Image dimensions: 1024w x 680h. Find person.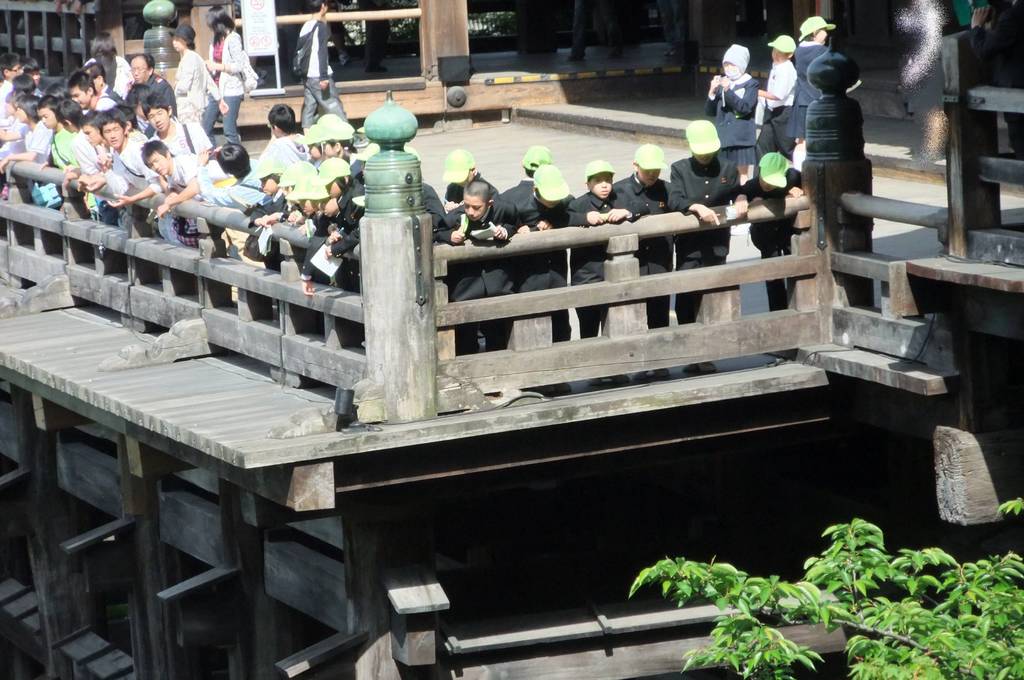
x1=611, y1=150, x2=678, y2=322.
